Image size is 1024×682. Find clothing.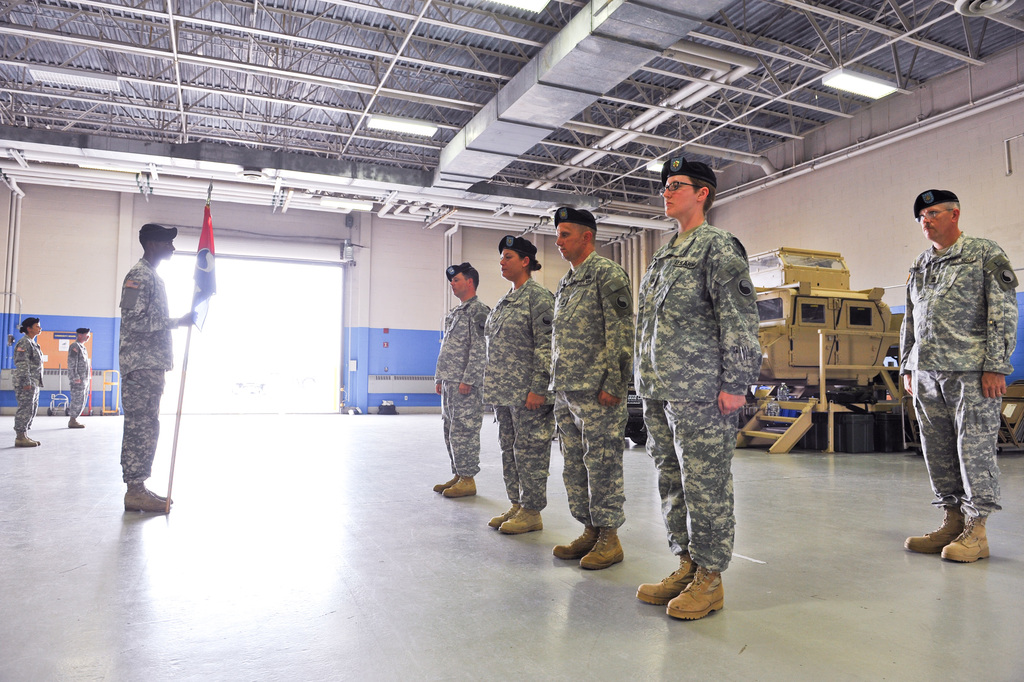
891:228:1014:510.
